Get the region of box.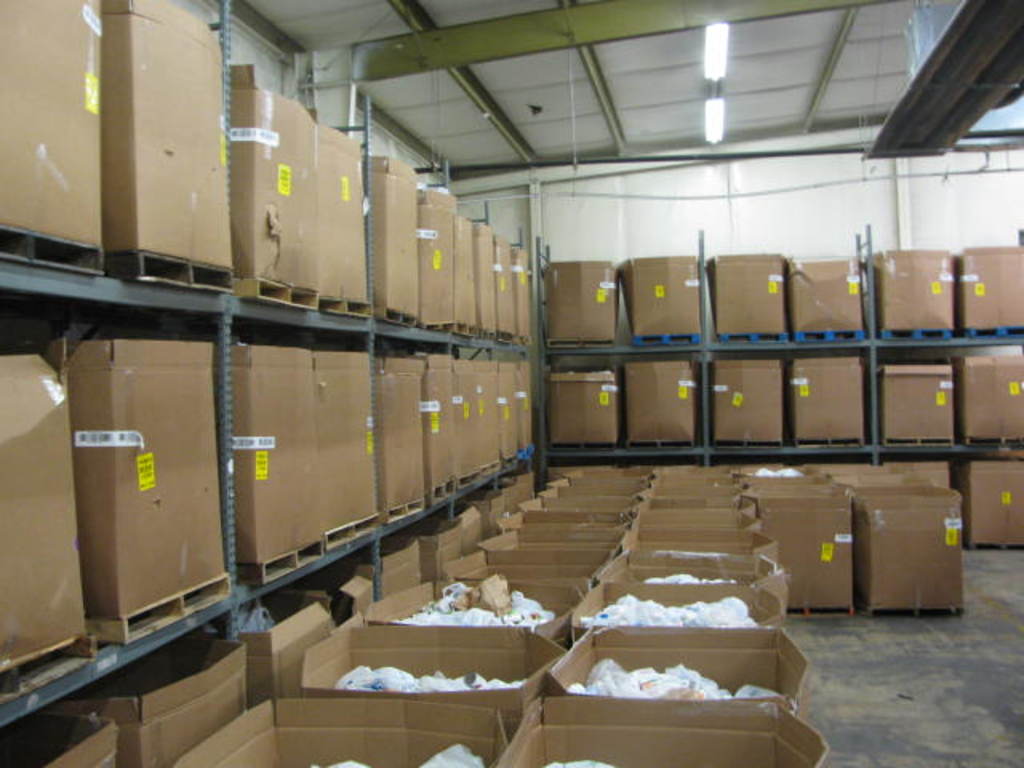
bbox=(794, 261, 861, 336).
